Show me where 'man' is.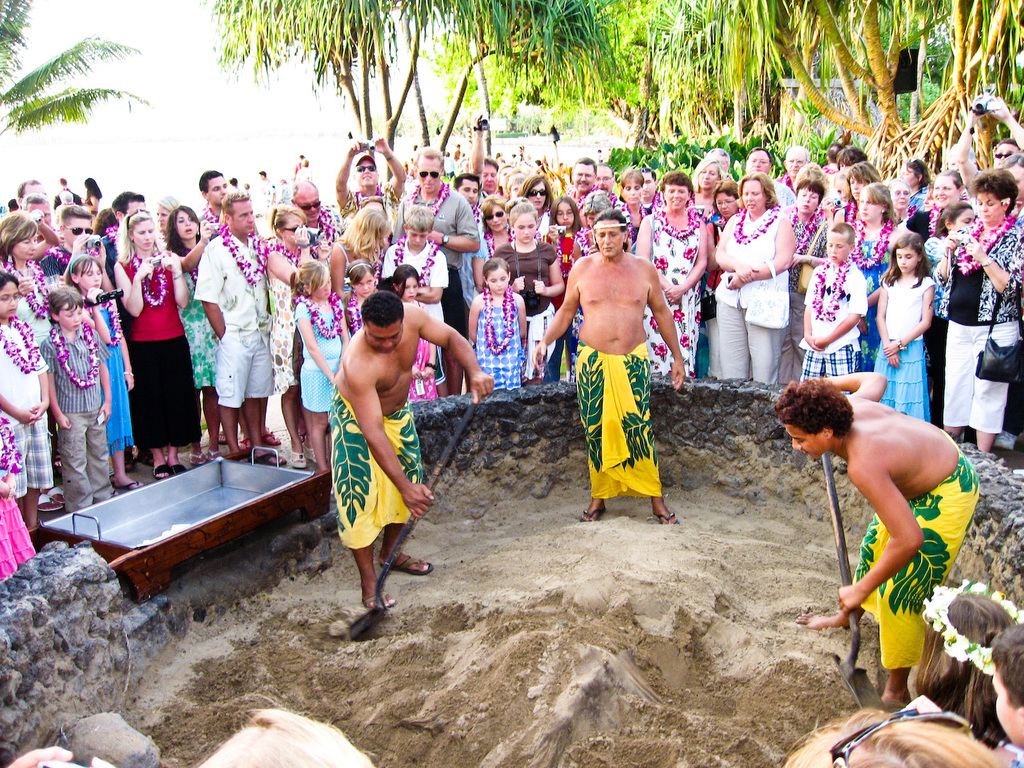
'man' is at select_region(297, 156, 312, 177).
